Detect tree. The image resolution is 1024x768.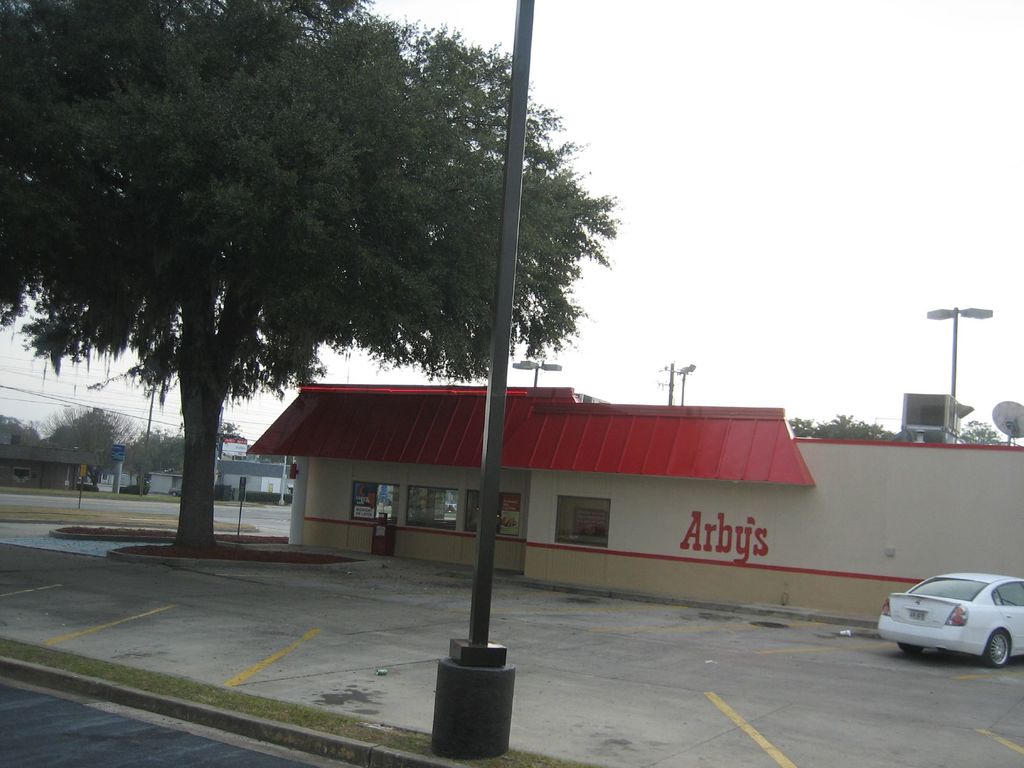
select_region(779, 413, 881, 434).
